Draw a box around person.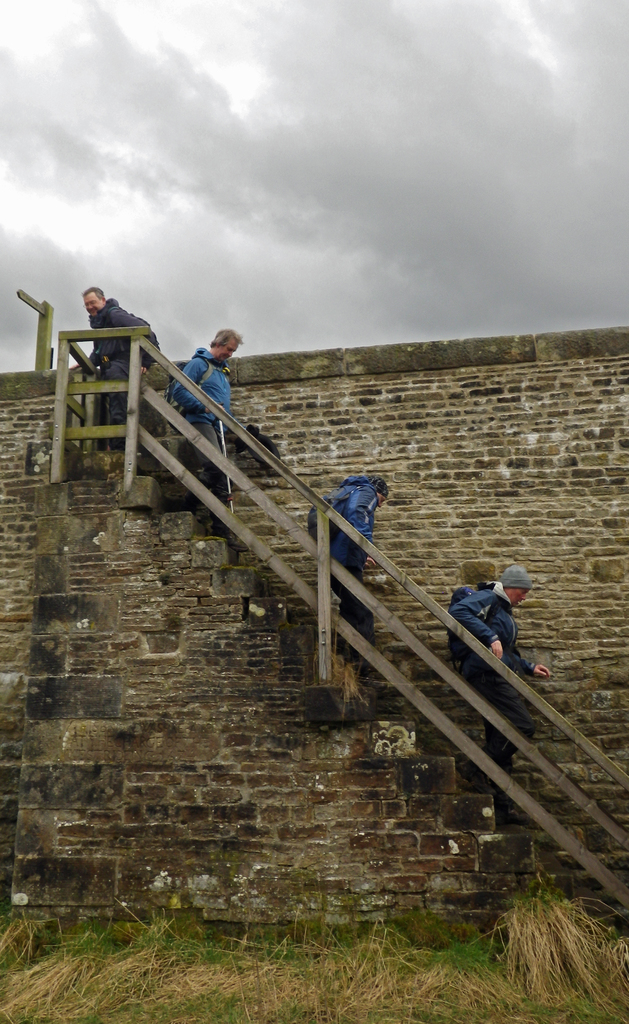
box=[168, 330, 249, 552].
